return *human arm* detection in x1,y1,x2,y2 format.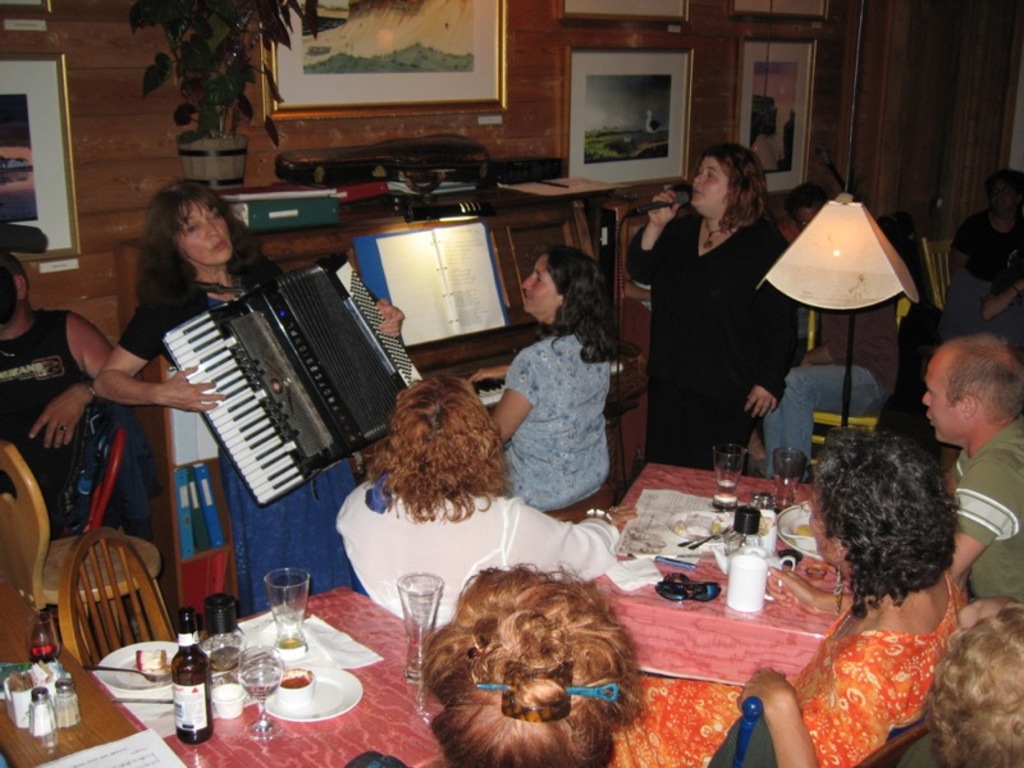
634,180,680,288.
